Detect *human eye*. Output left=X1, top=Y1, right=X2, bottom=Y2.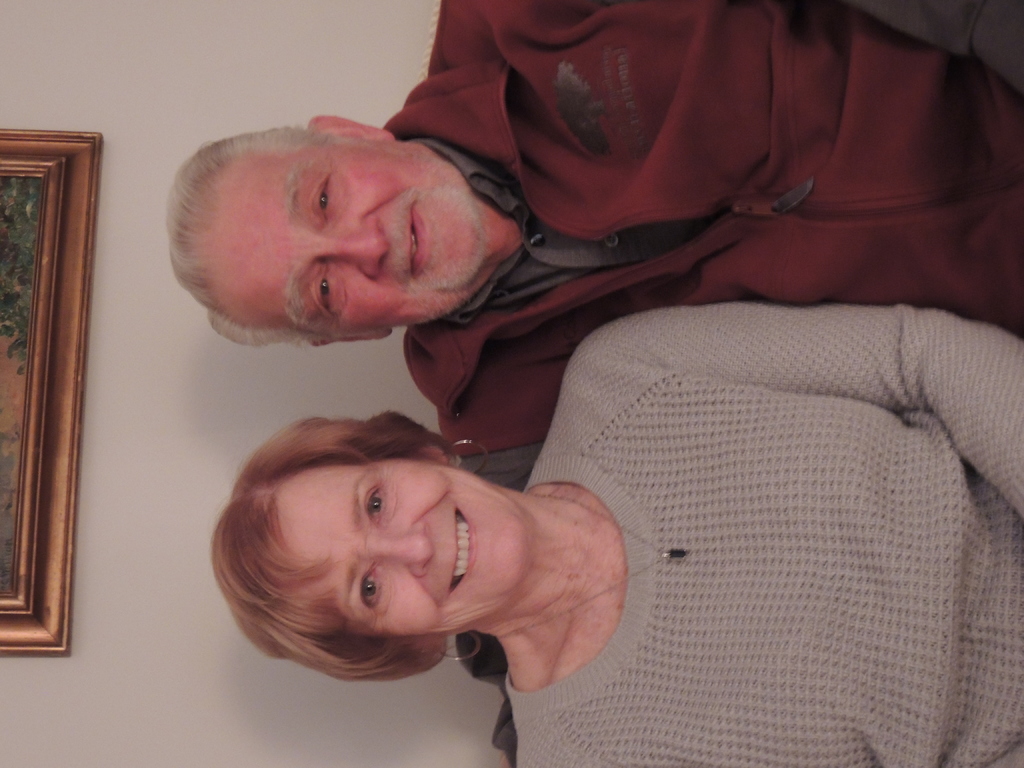
left=309, top=166, right=334, bottom=225.
